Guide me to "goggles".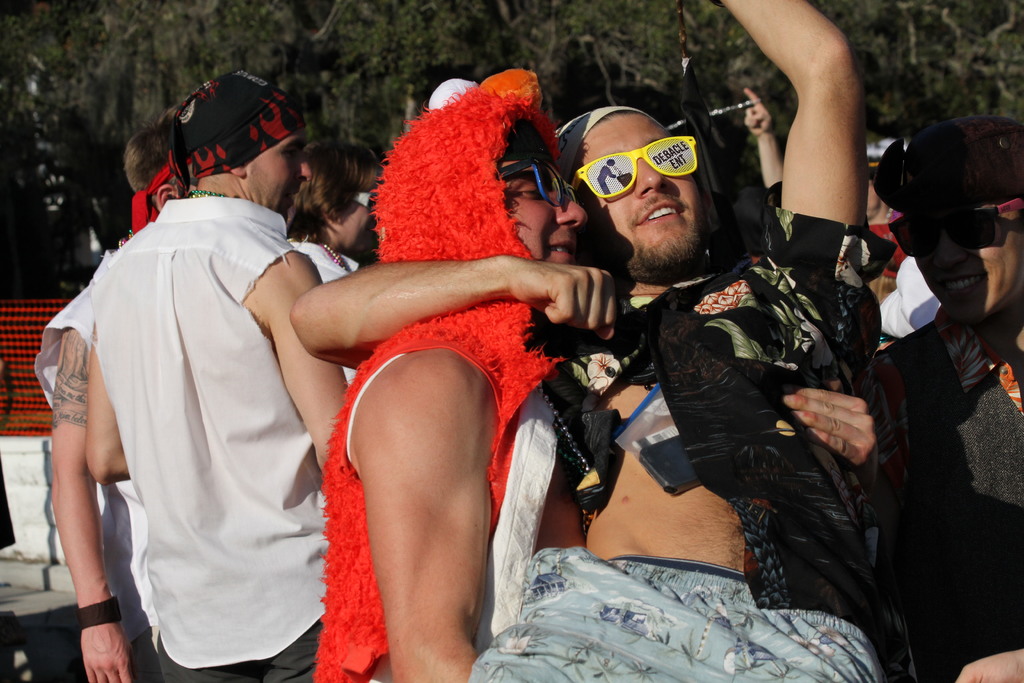
Guidance: 578:124:708:193.
